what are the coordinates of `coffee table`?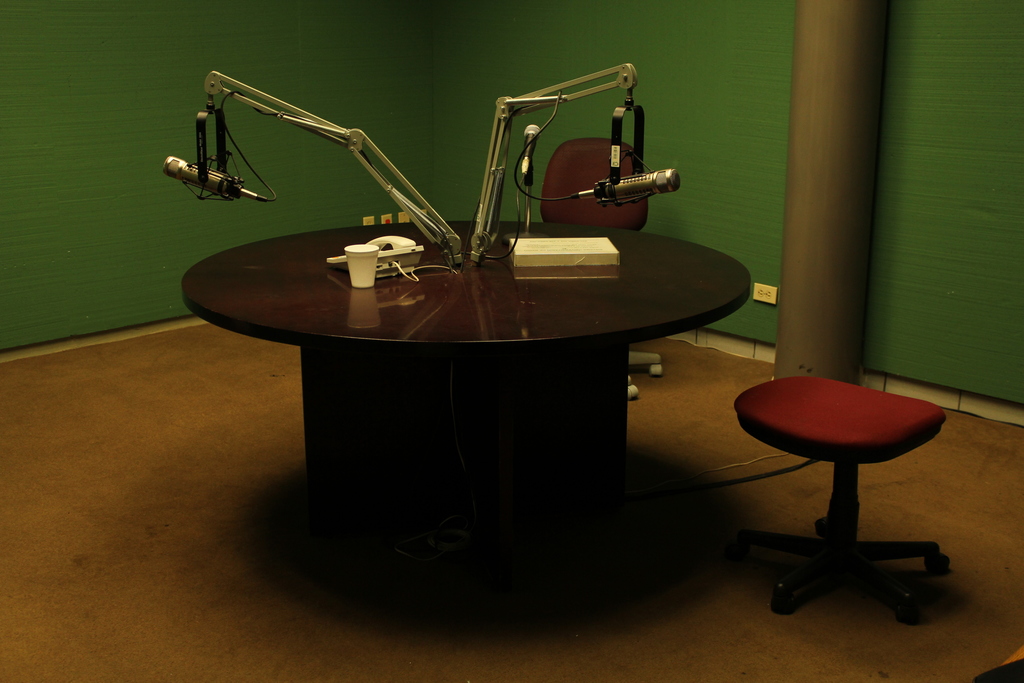
(left=182, top=185, right=753, bottom=541).
